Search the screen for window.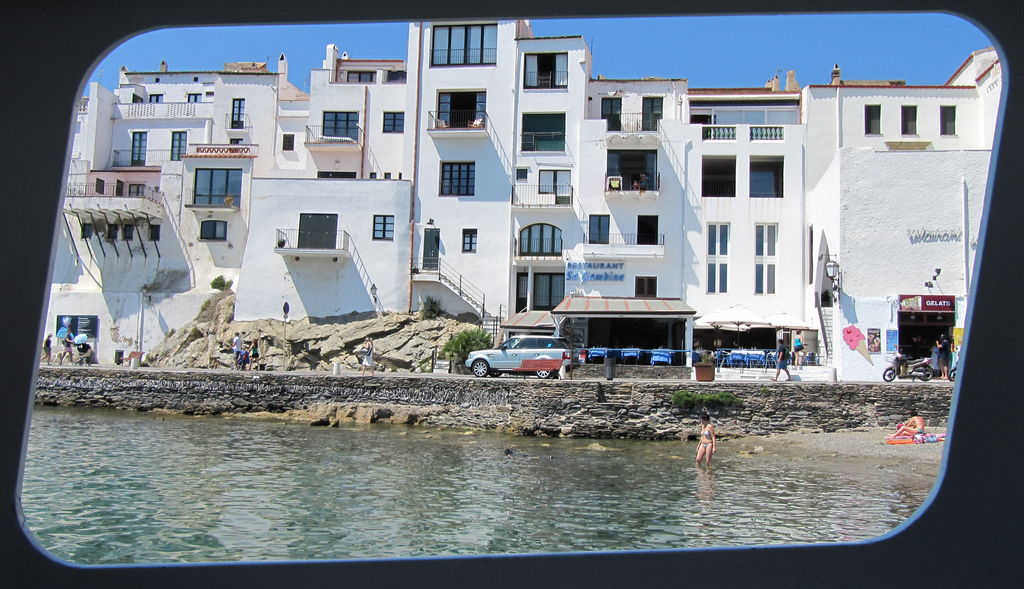
Found at bbox(316, 109, 360, 142).
